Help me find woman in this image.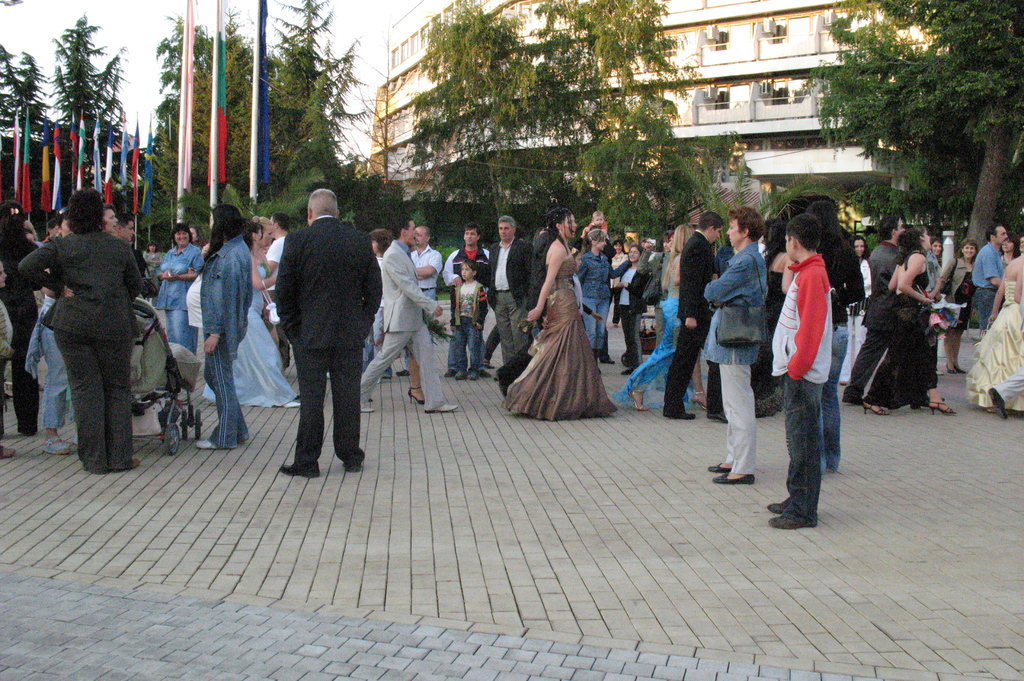
Found it: region(0, 200, 47, 435).
